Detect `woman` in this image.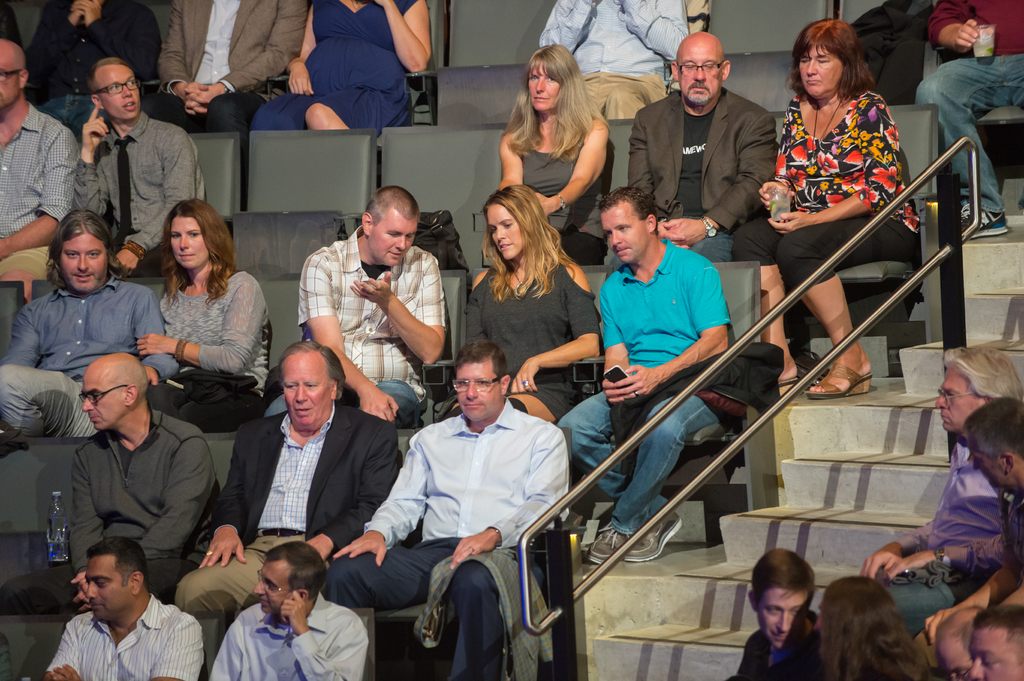
Detection: 497:41:614:268.
